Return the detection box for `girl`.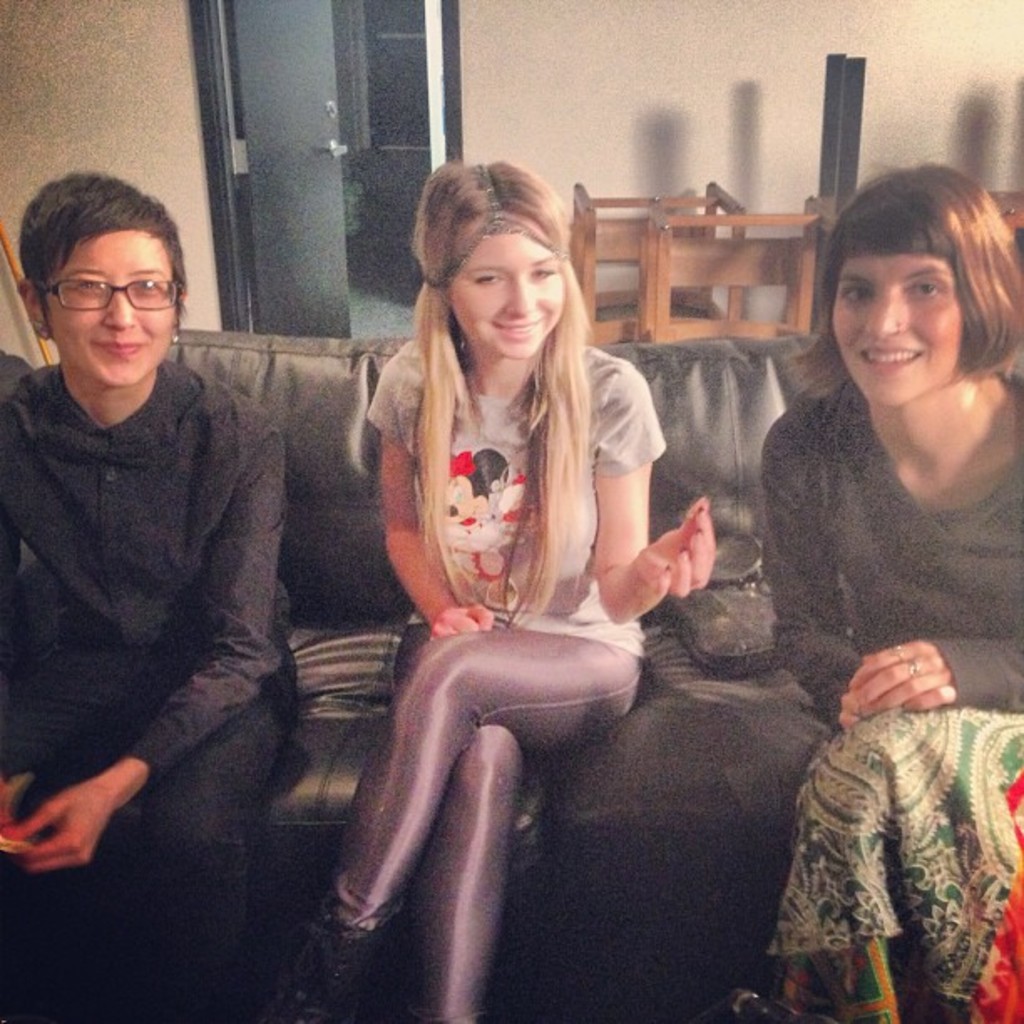
rect(291, 157, 719, 1022).
